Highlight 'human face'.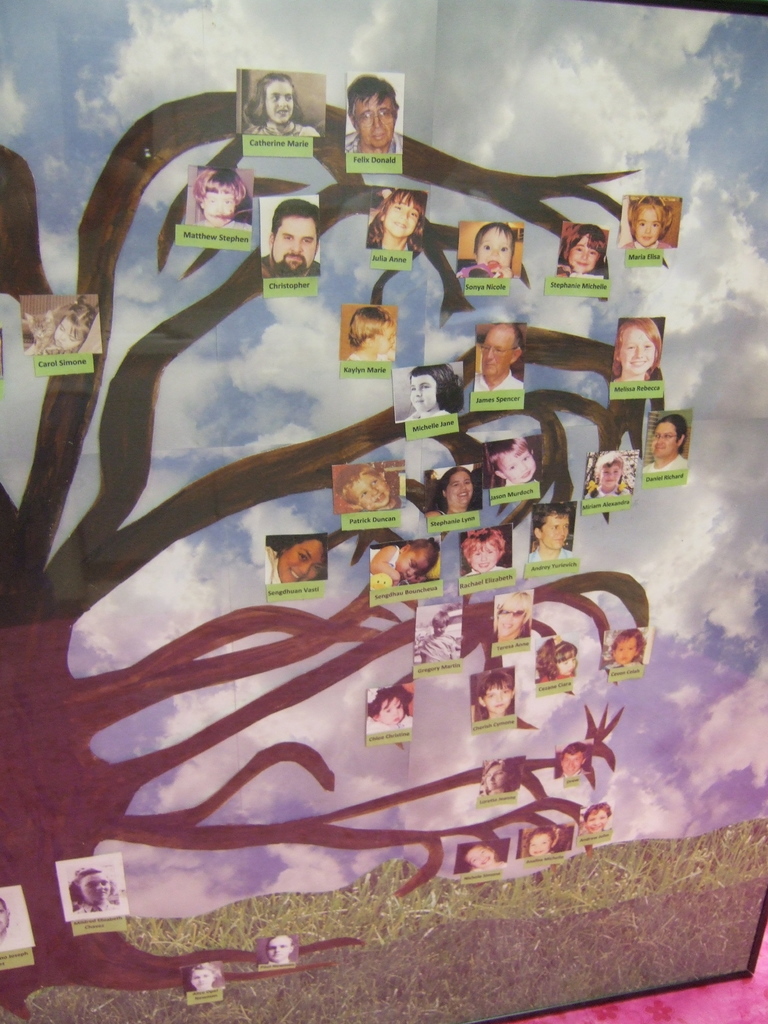
Highlighted region: crop(649, 424, 681, 455).
